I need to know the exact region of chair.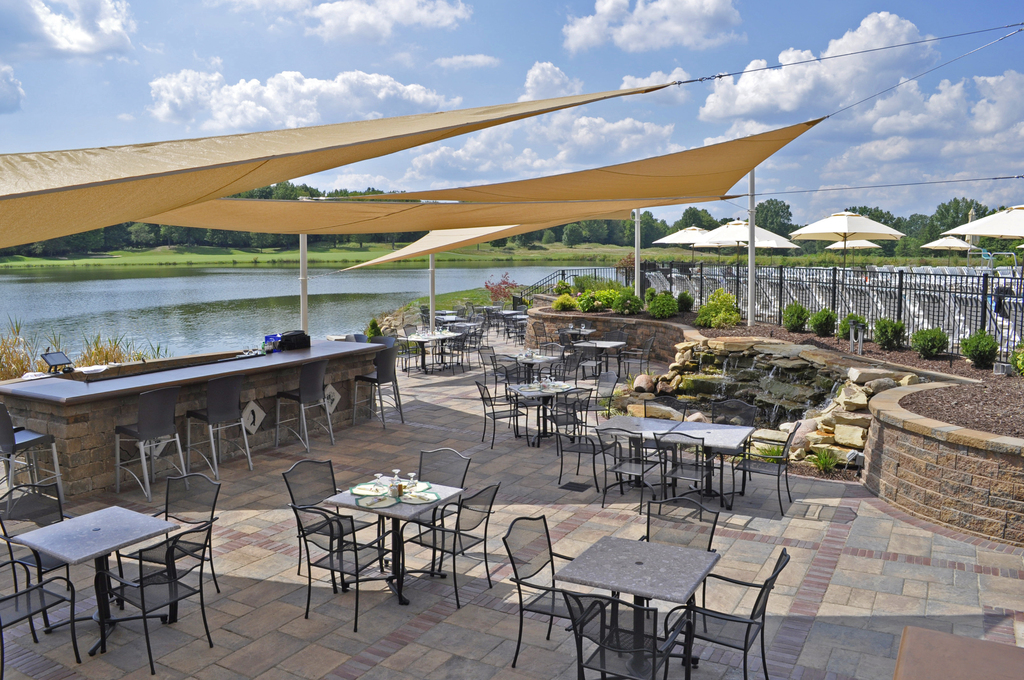
Region: [506, 512, 621, 668].
